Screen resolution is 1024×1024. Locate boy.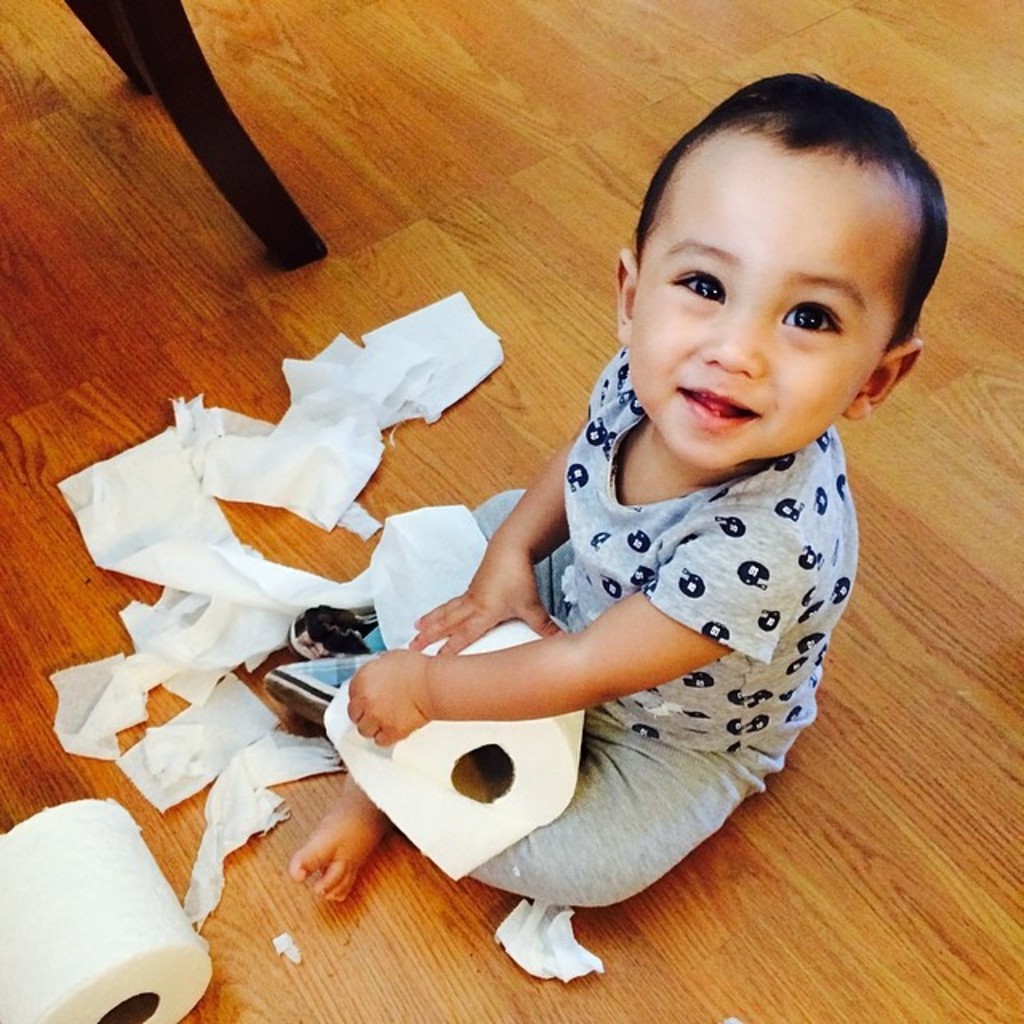
x1=294, y1=128, x2=888, y2=992.
